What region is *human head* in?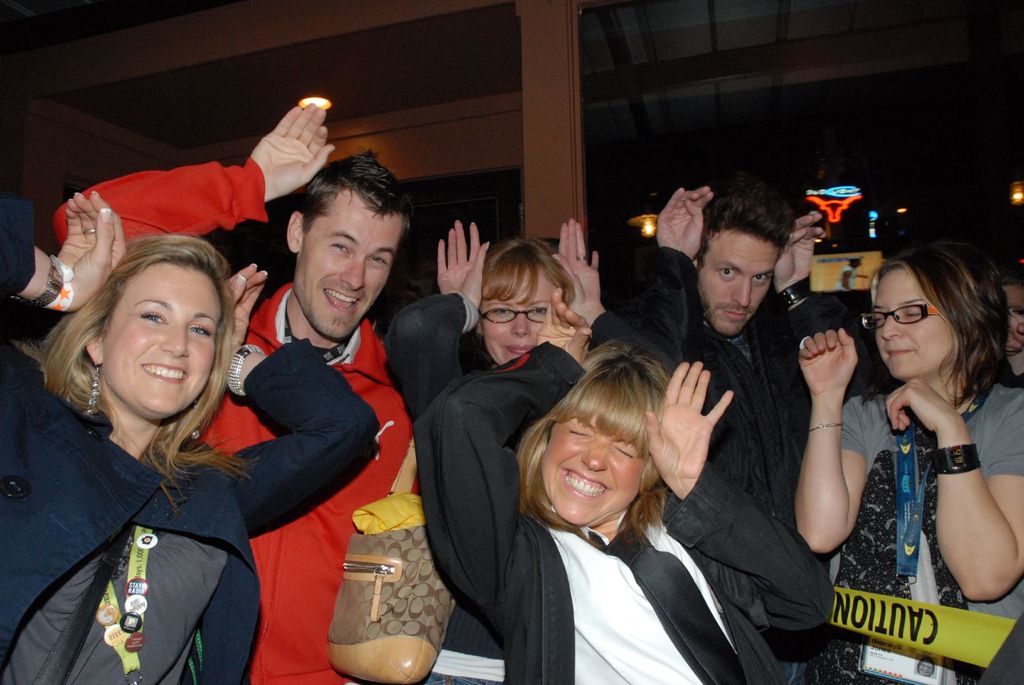
x1=73, y1=223, x2=223, y2=390.
